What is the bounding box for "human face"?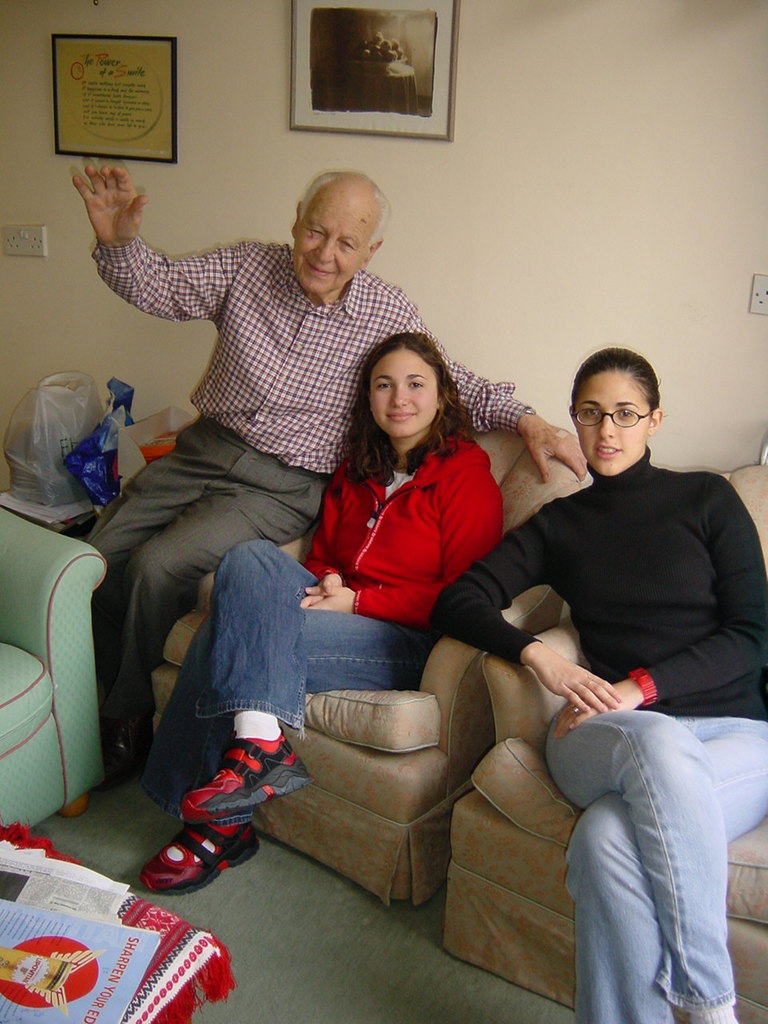
crop(373, 345, 443, 436).
